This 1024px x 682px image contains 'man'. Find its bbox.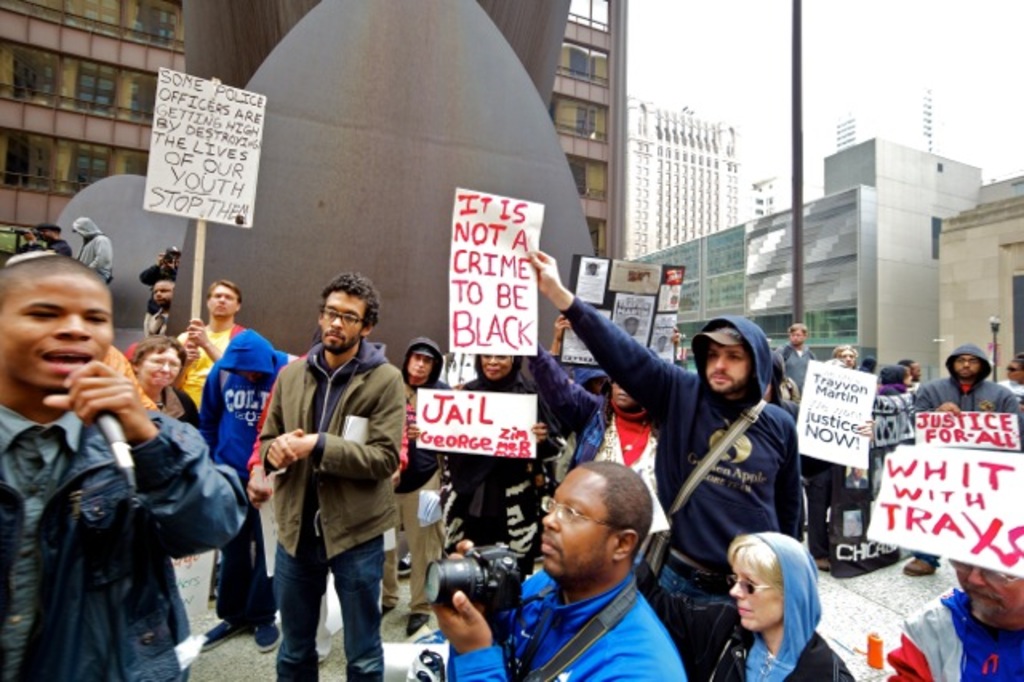
(166, 279, 254, 424).
